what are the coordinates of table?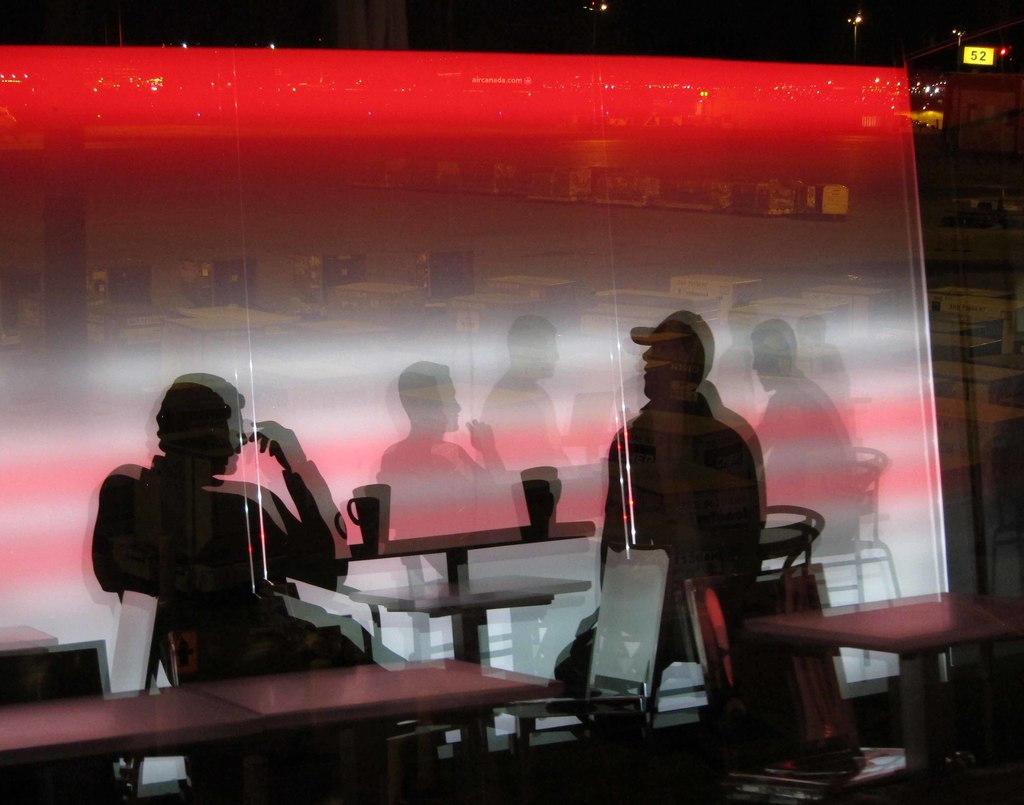
<box>0,684,271,788</box>.
